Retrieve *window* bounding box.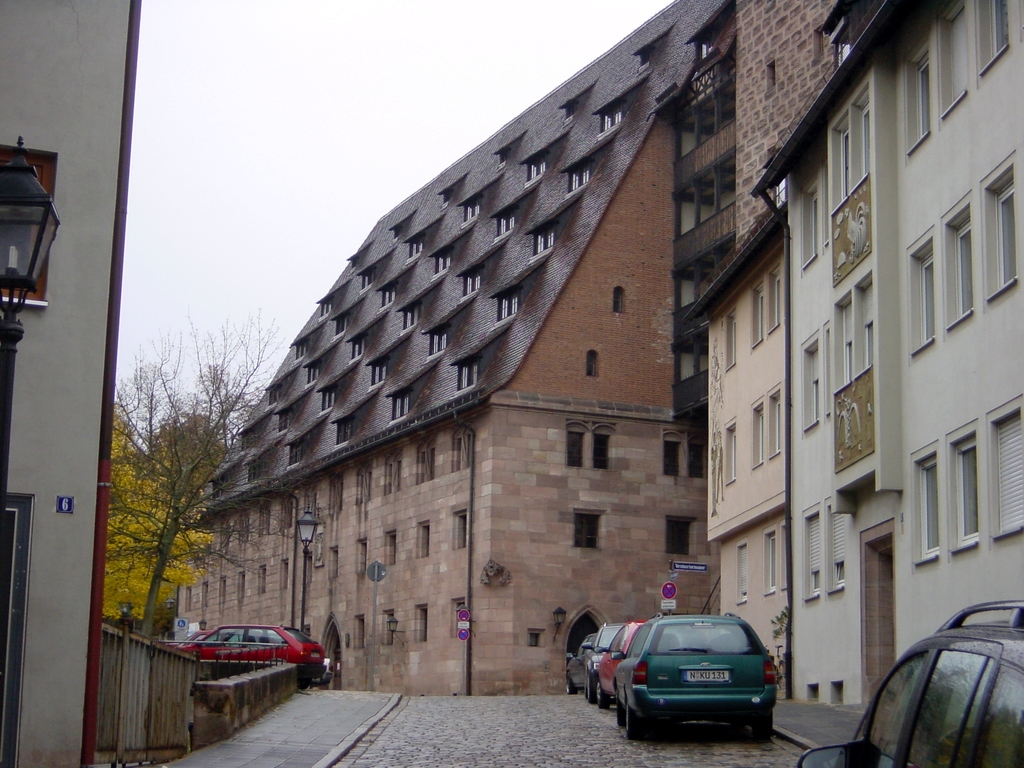
Bounding box: (349, 331, 367, 367).
